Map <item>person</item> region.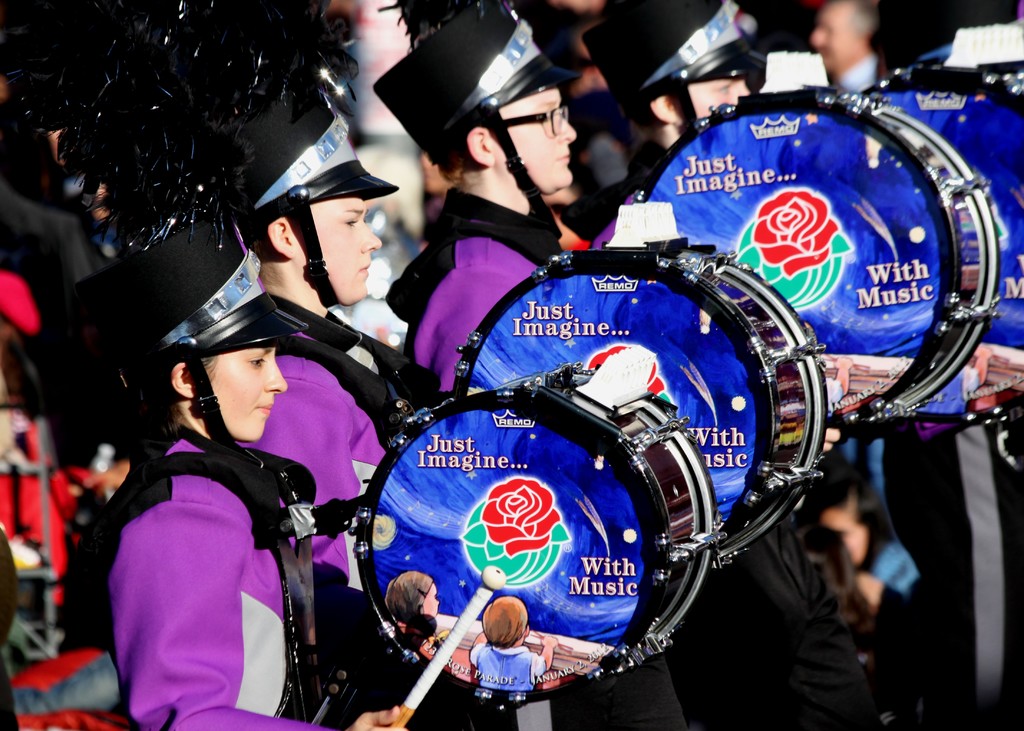
Mapped to box(925, 344, 990, 415).
